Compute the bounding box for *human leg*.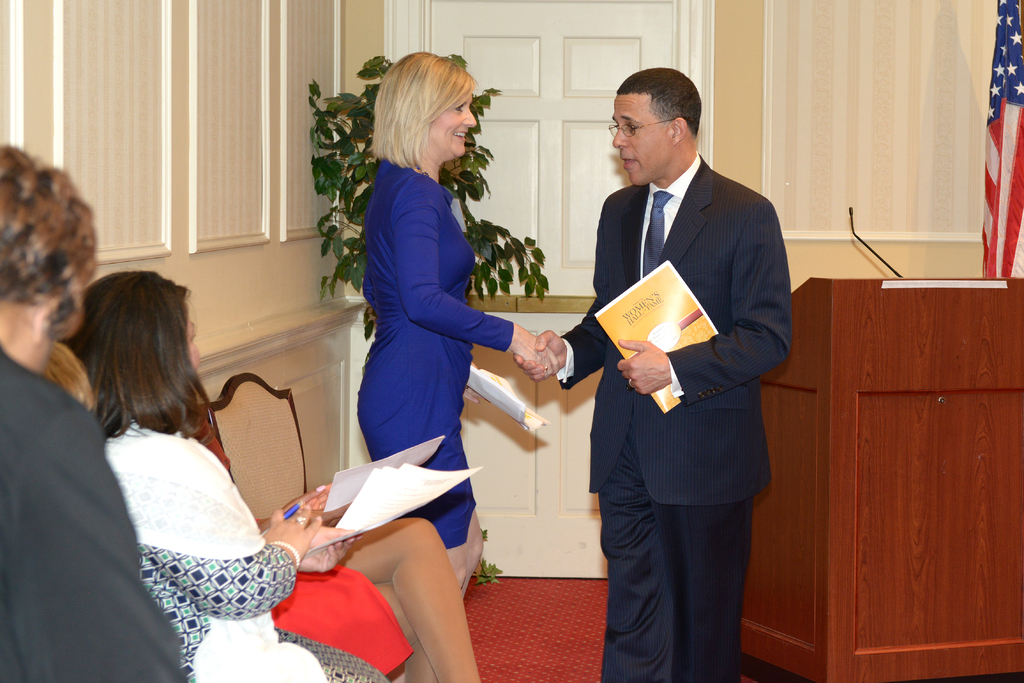
l=582, t=393, r=673, b=682.
